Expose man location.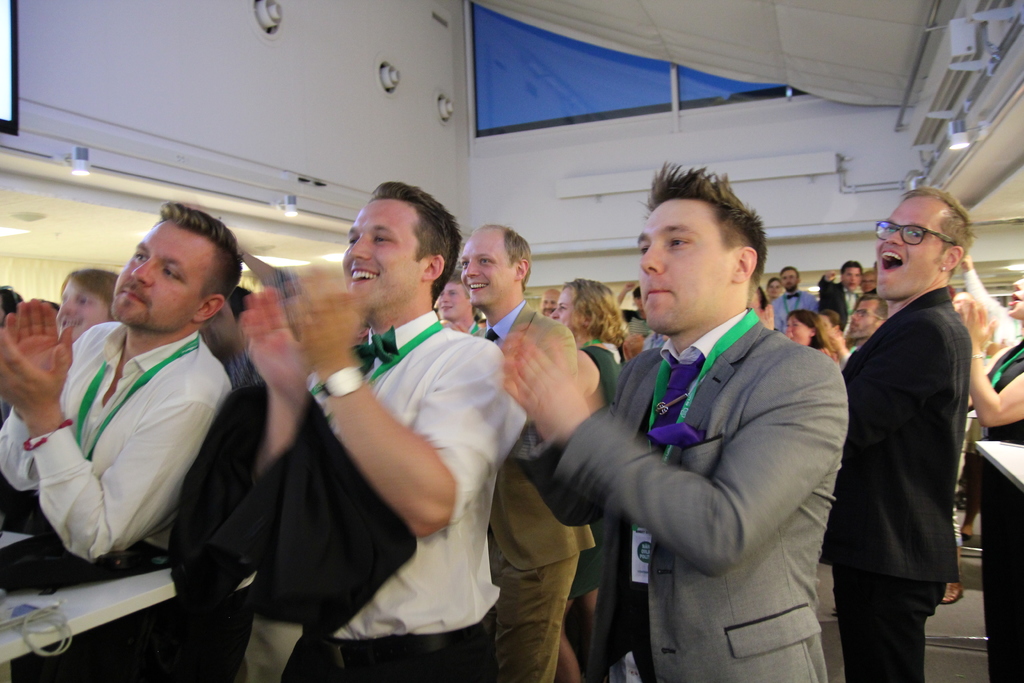
Exposed at region(236, 179, 525, 682).
